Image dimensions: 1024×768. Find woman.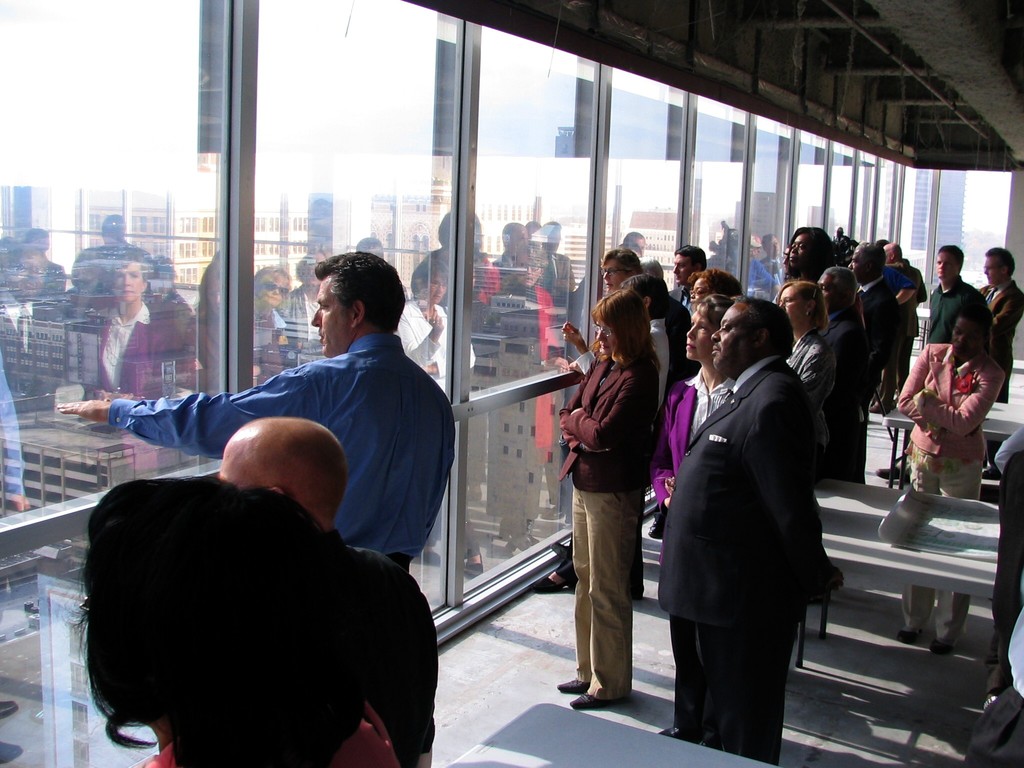
(left=687, top=269, right=742, bottom=304).
